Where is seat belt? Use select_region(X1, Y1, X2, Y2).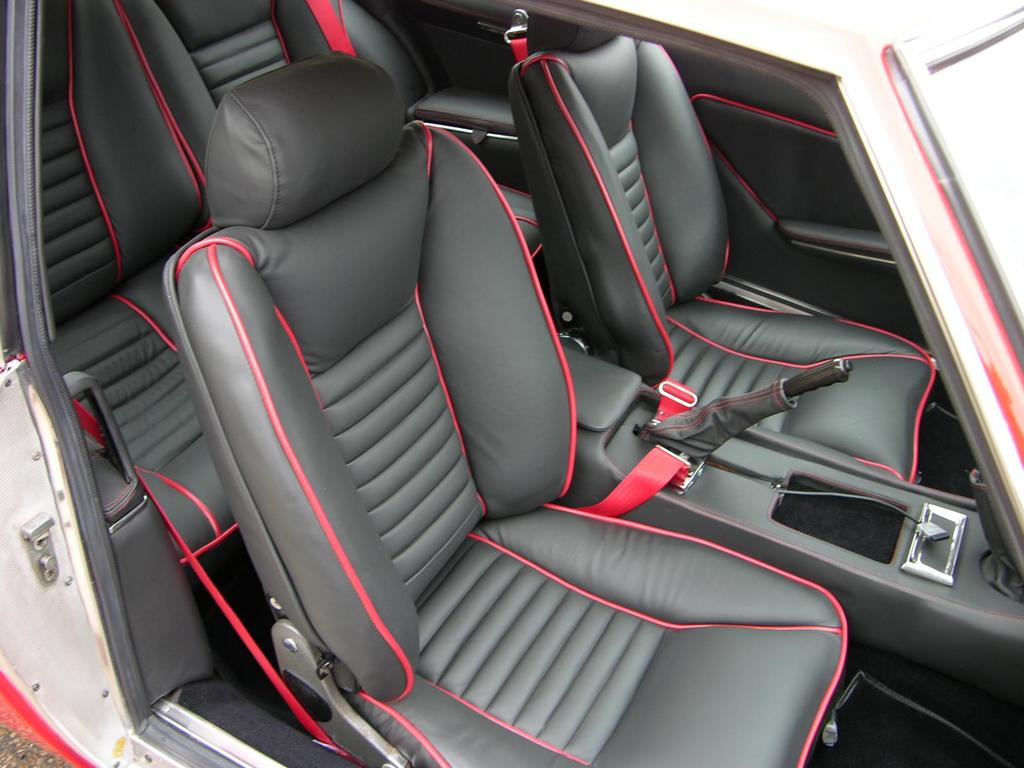
select_region(511, 36, 526, 63).
